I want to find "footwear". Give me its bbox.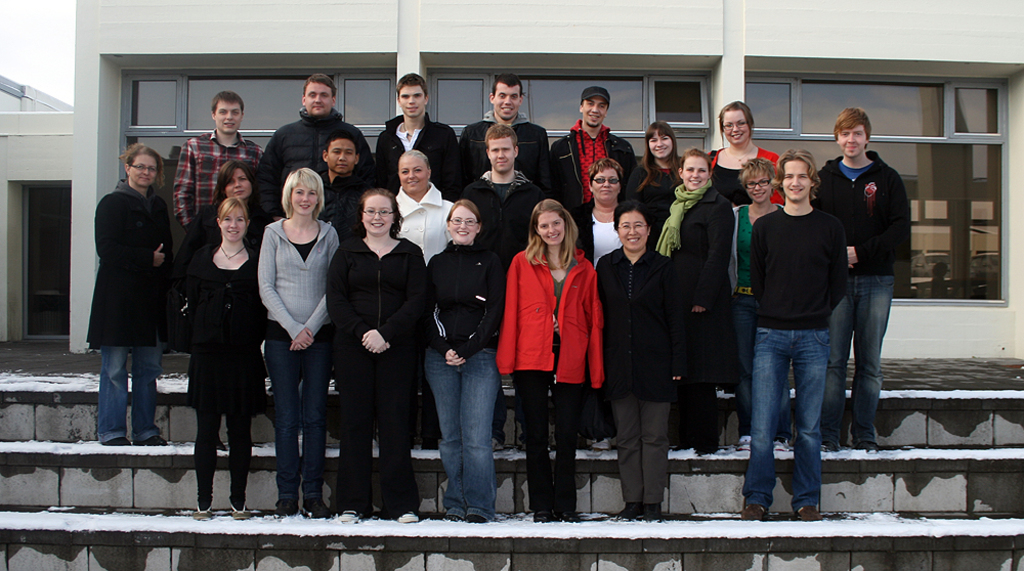
bbox=(737, 438, 750, 453).
